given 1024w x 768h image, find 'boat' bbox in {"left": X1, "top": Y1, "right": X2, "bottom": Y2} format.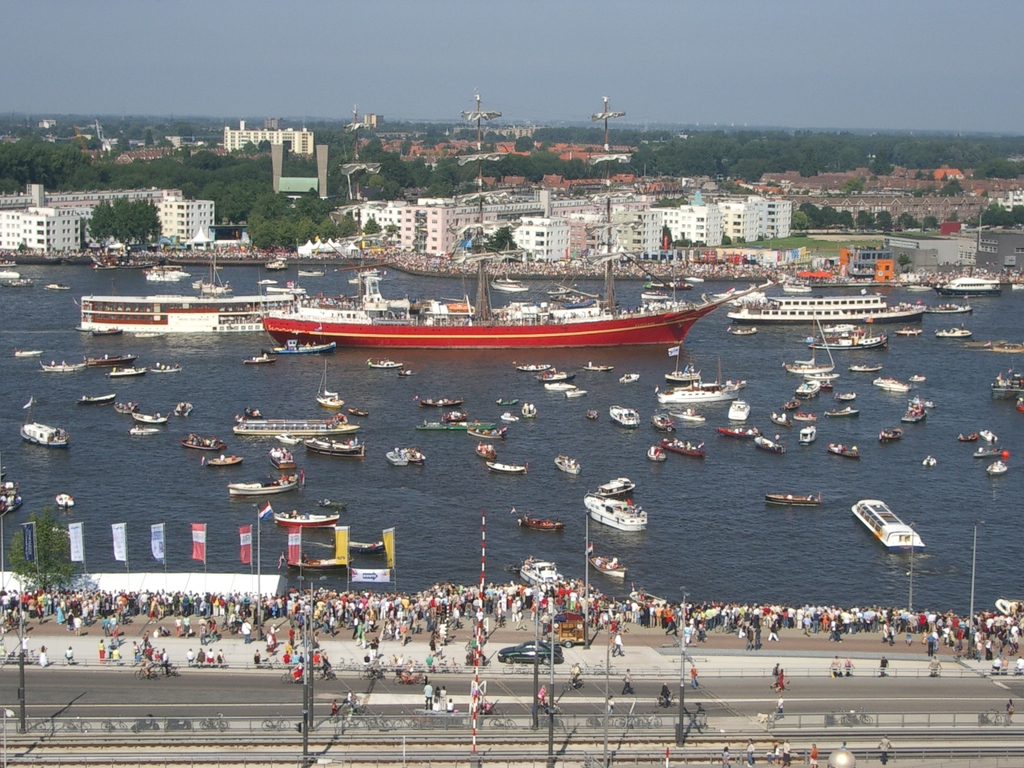
{"left": 131, "top": 410, "right": 175, "bottom": 424}.
